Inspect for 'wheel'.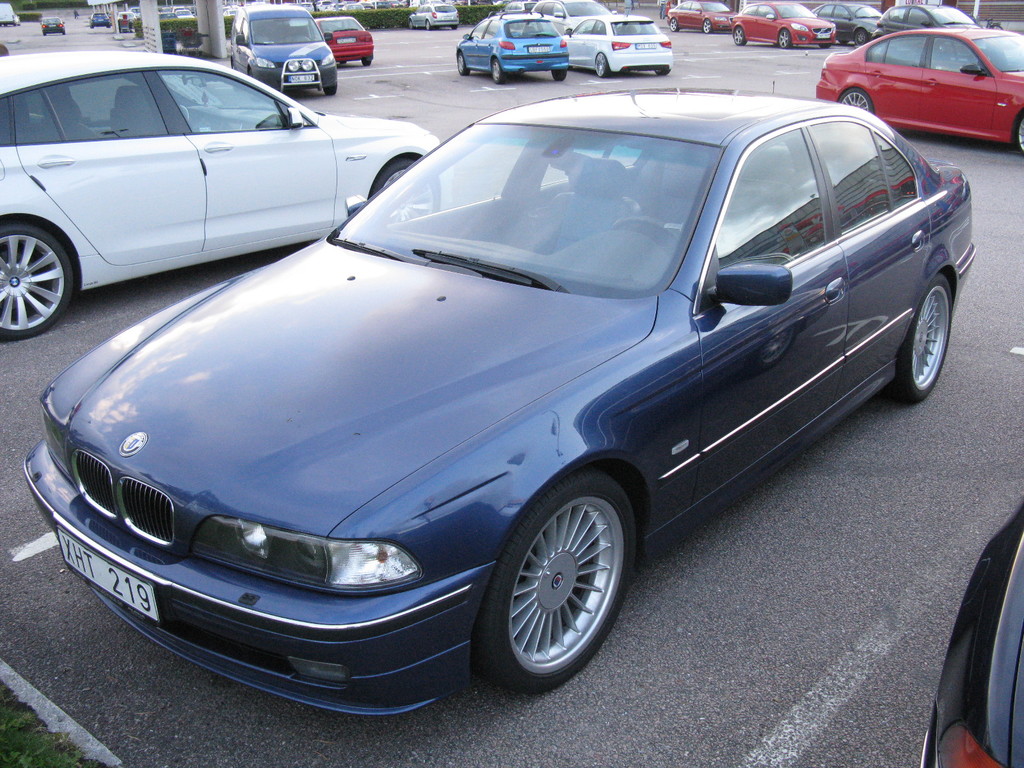
Inspection: 360, 58, 374, 65.
